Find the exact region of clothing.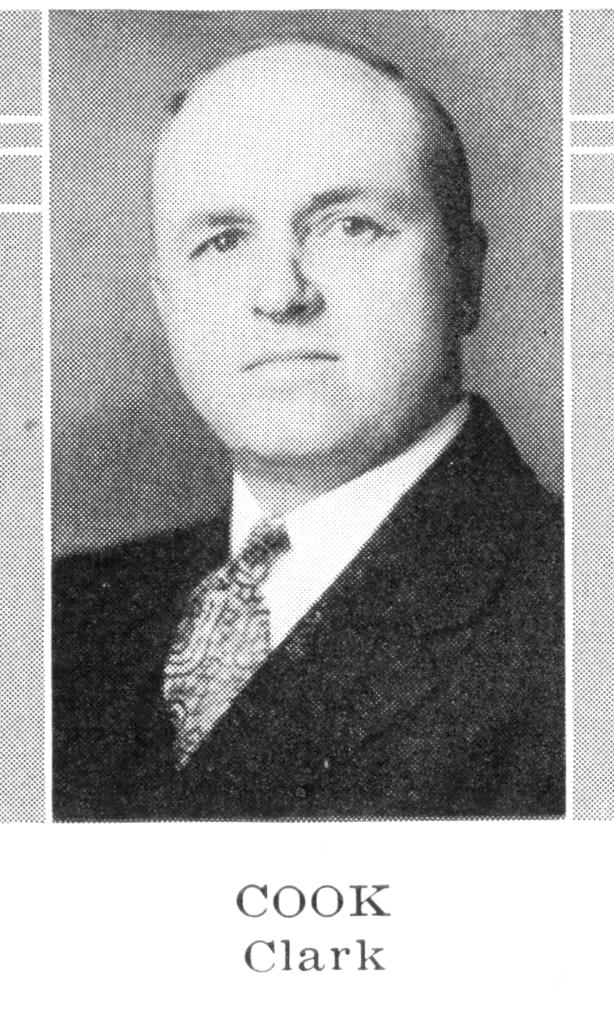
Exact region: box=[38, 408, 580, 825].
